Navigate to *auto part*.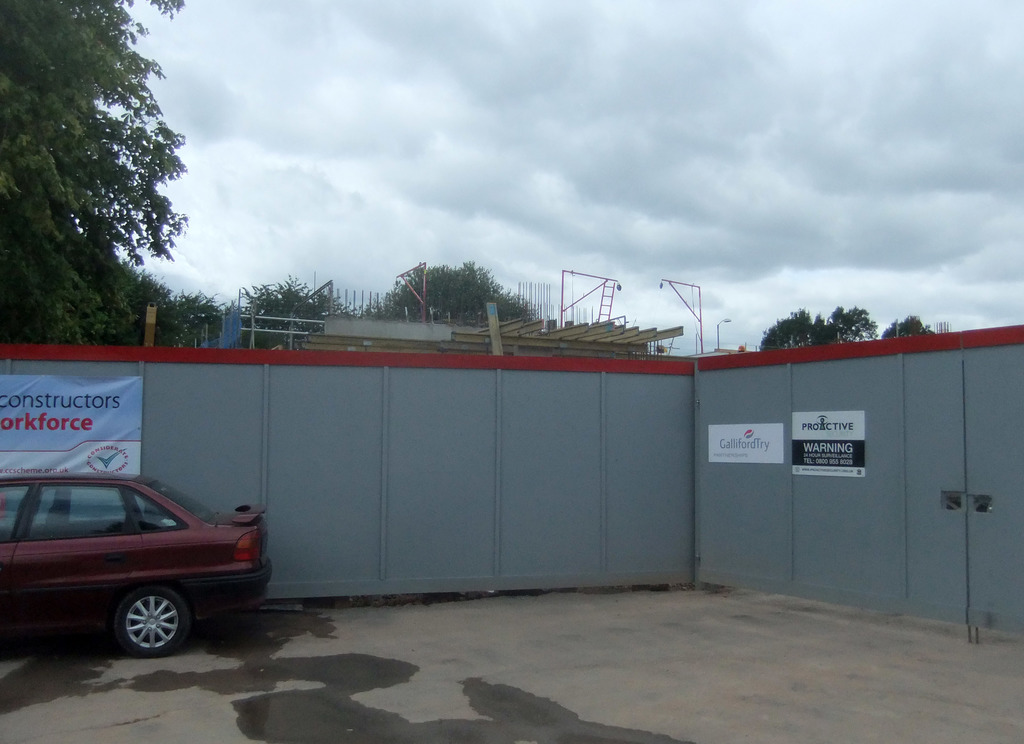
Navigation target: <box>111,583,191,659</box>.
